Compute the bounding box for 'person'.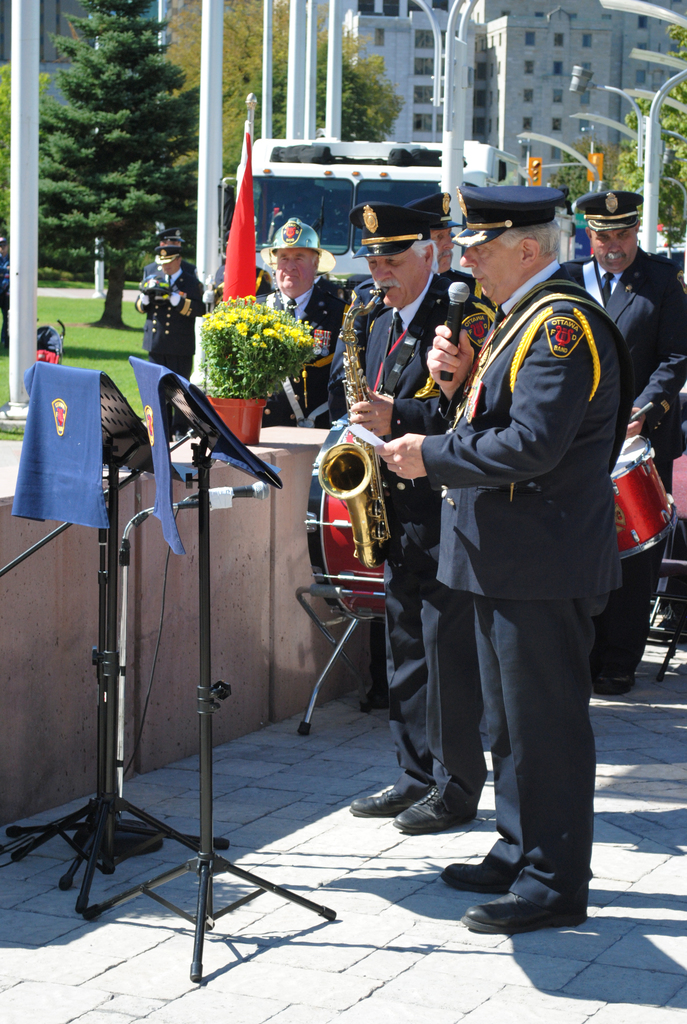
[x1=558, y1=188, x2=686, y2=691].
